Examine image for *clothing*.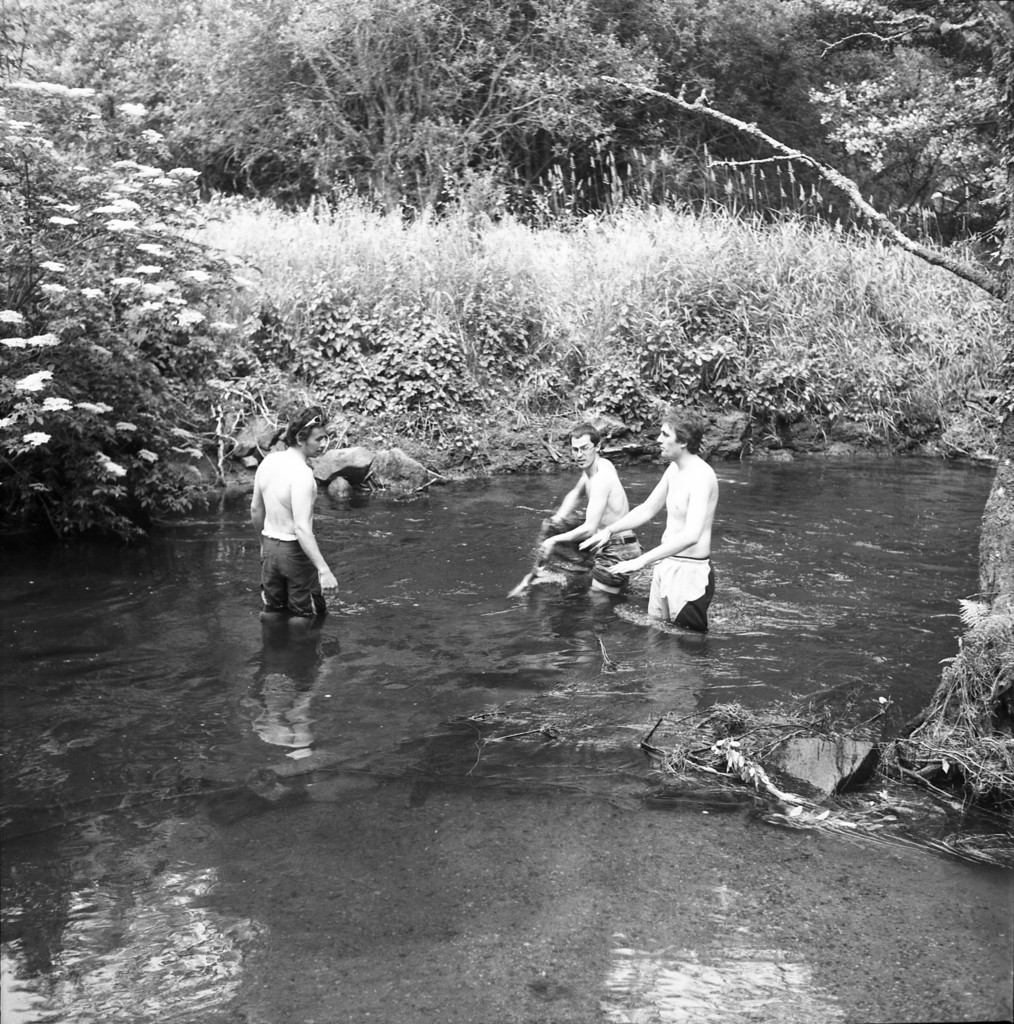
Examination result: [x1=258, y1=523, x2=328, y2=608].
